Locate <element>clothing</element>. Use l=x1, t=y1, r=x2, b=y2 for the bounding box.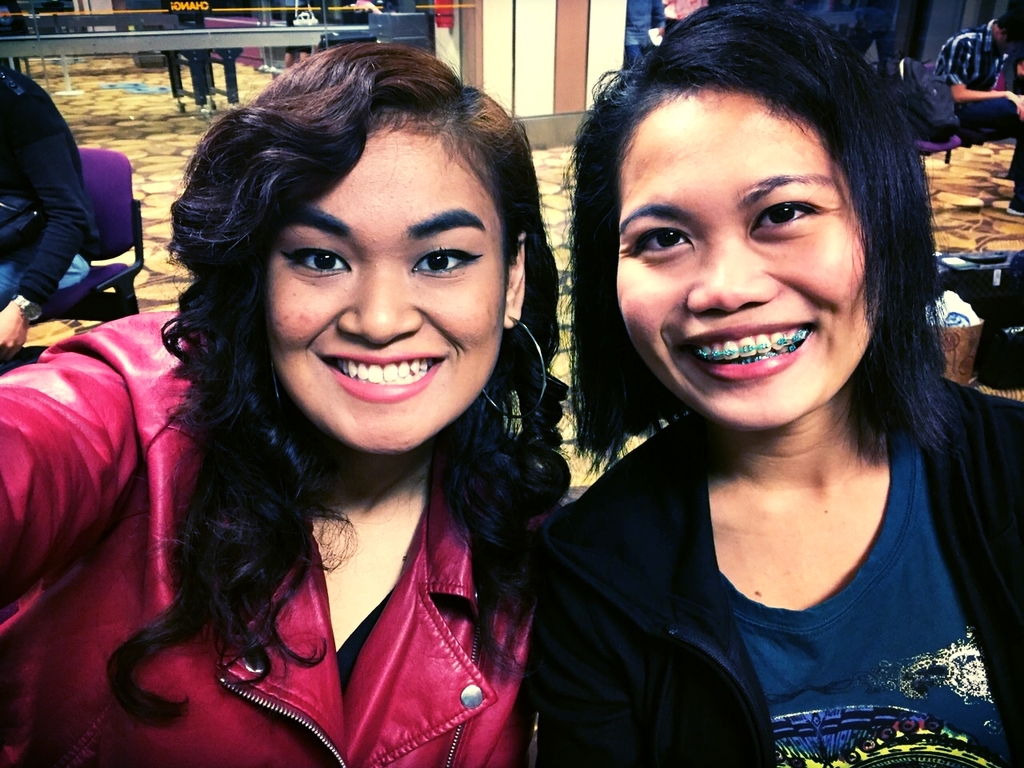
l=933, t=19, r=1023, b=191.
